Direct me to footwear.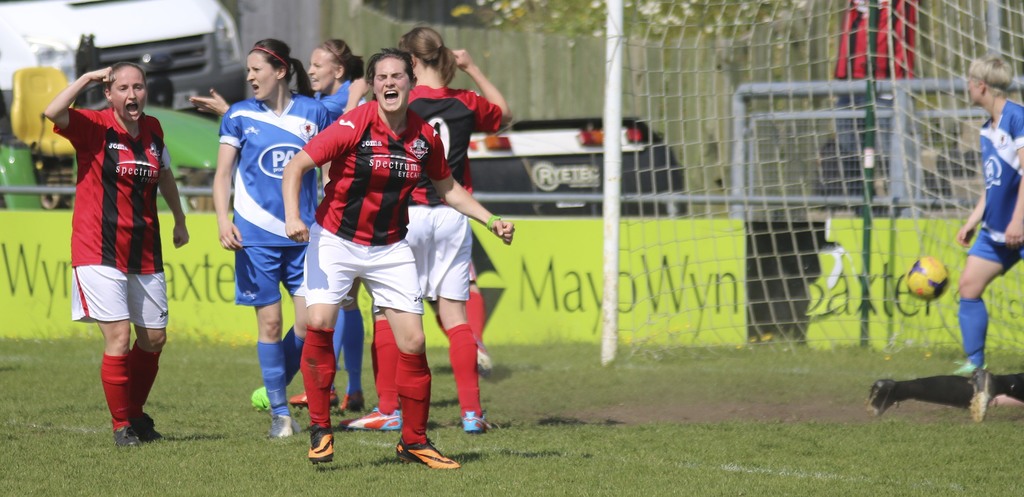
Direction: <bbox>467, 411, 489, 437</bbox>.
